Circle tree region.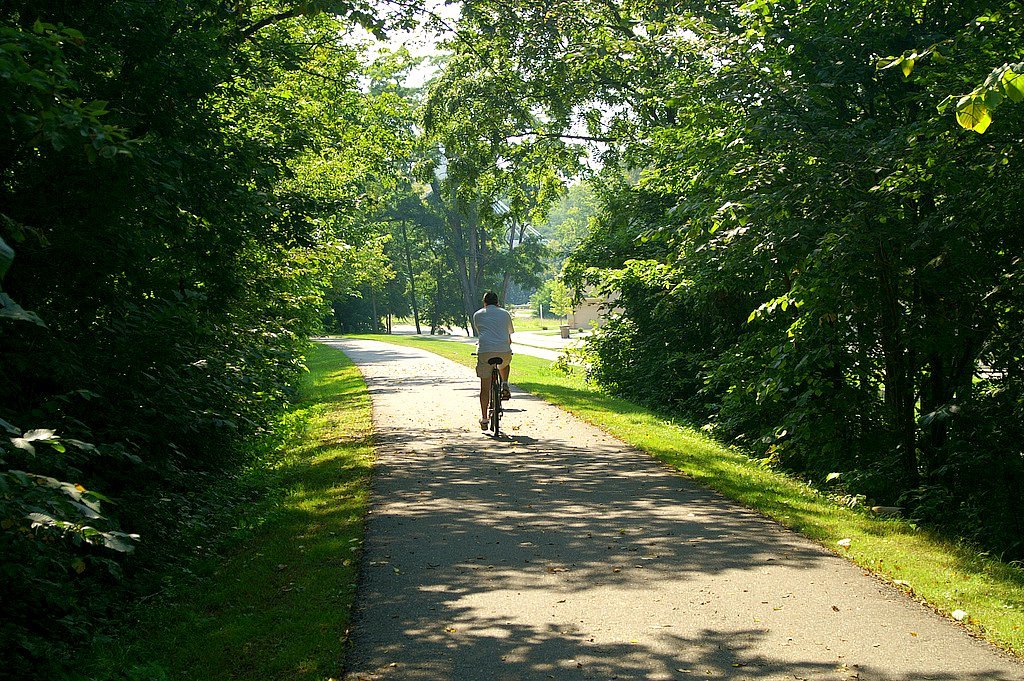
Region: (x1=413, y1=0, x2=1023, y2=565).
